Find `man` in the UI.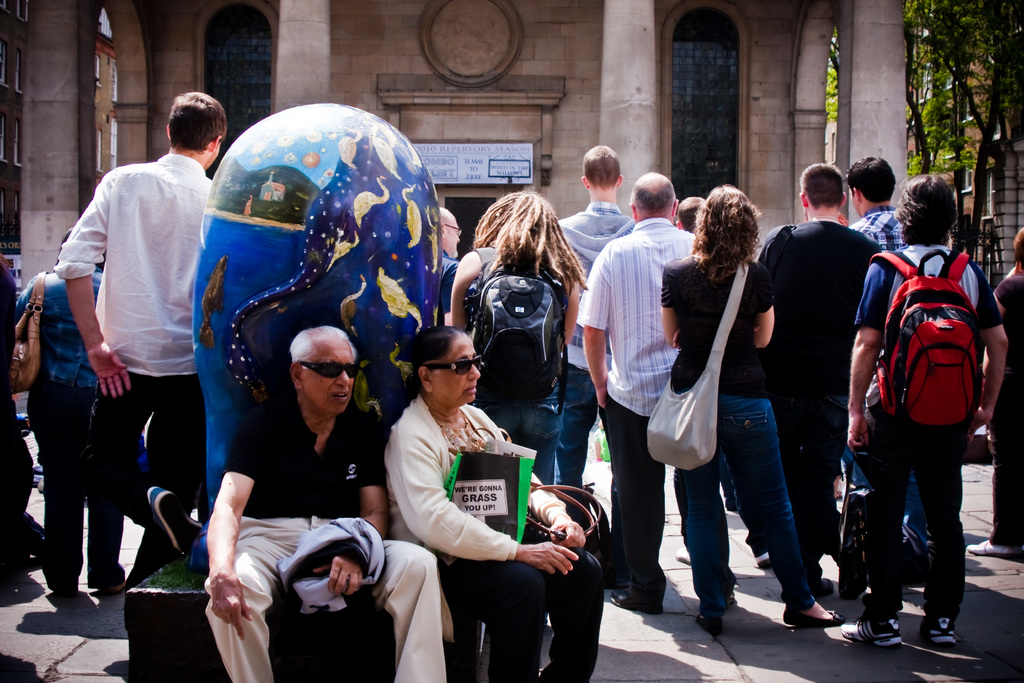
UI element at {"left": 611, "top": 171, "right": 727, "bottom": 608}.
